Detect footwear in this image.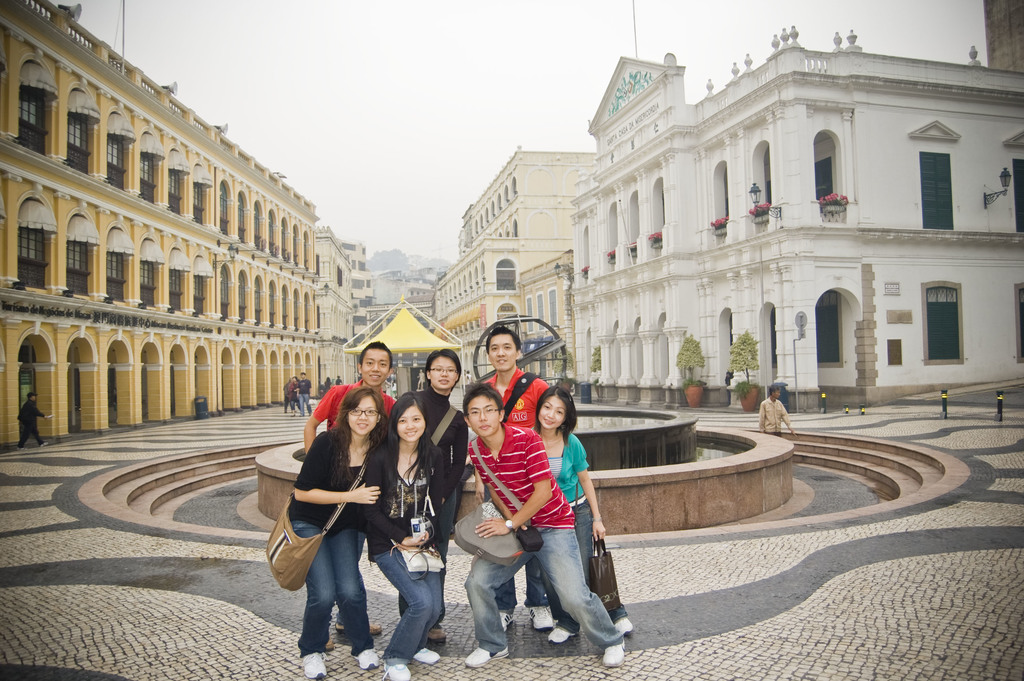
Detection: <region>548, 628, 575, 641</region>.
